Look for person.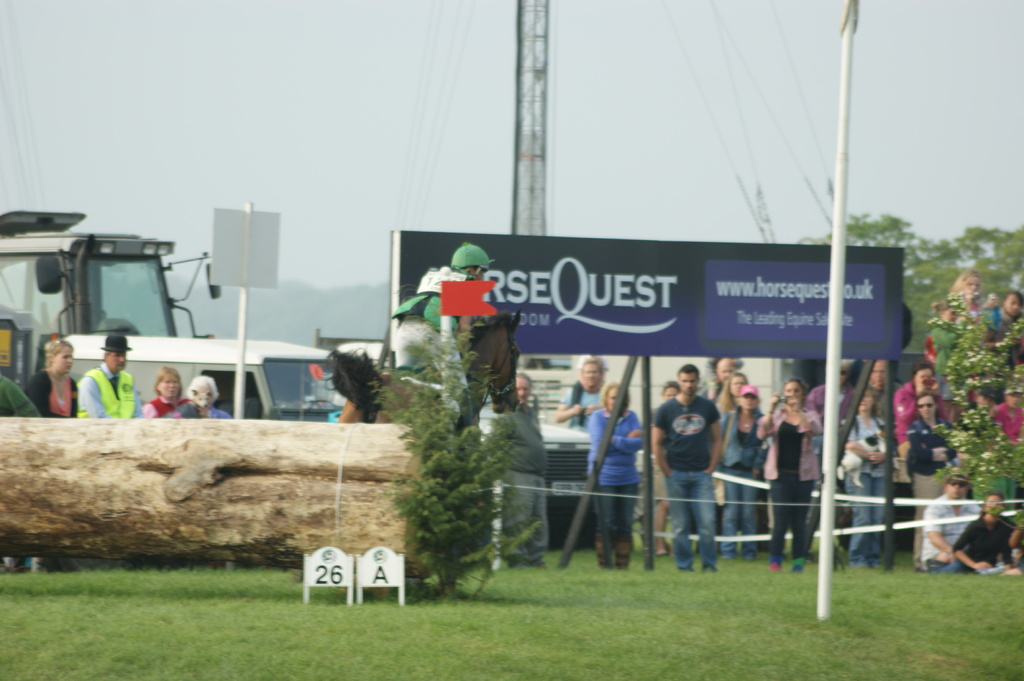
Found: 843/387/887/562.
